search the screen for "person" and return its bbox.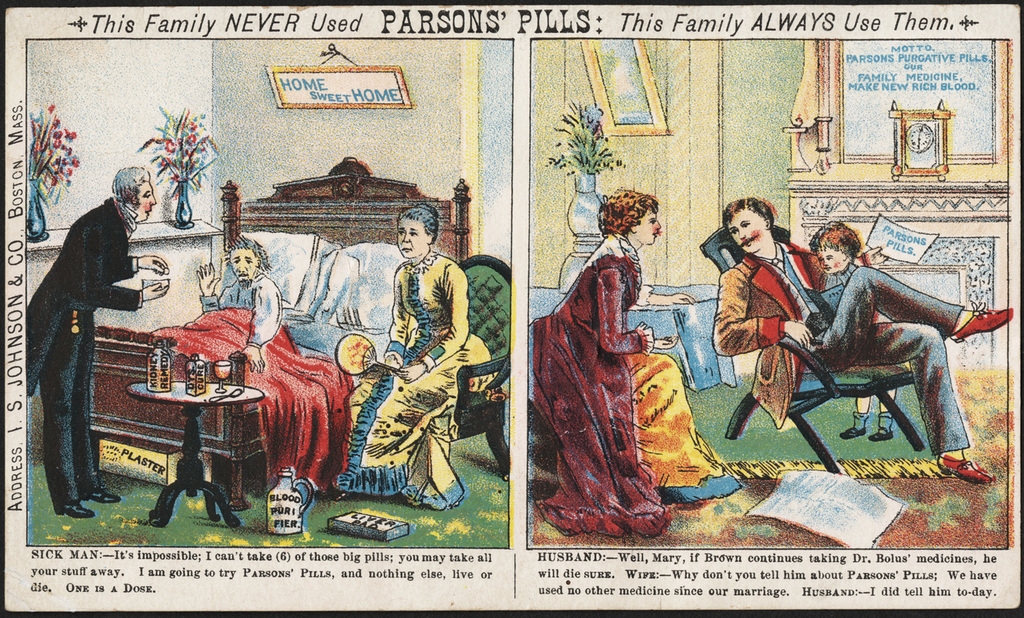
Found: bbox=(23, 148, 160, 515).
